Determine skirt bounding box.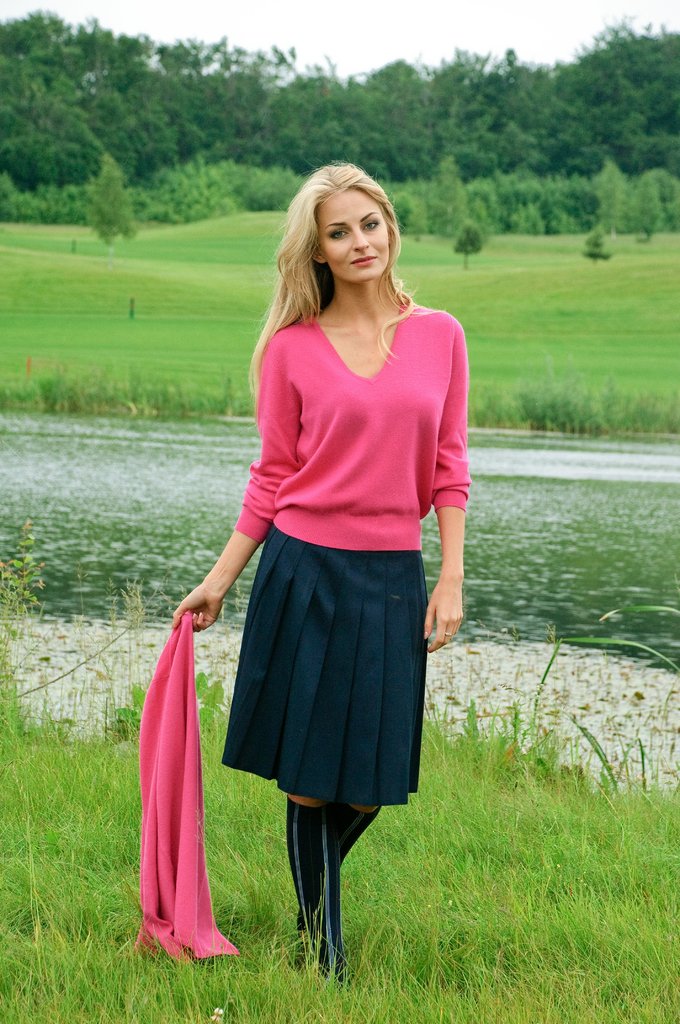
Determined: box=[223, 520, 426, 808].
